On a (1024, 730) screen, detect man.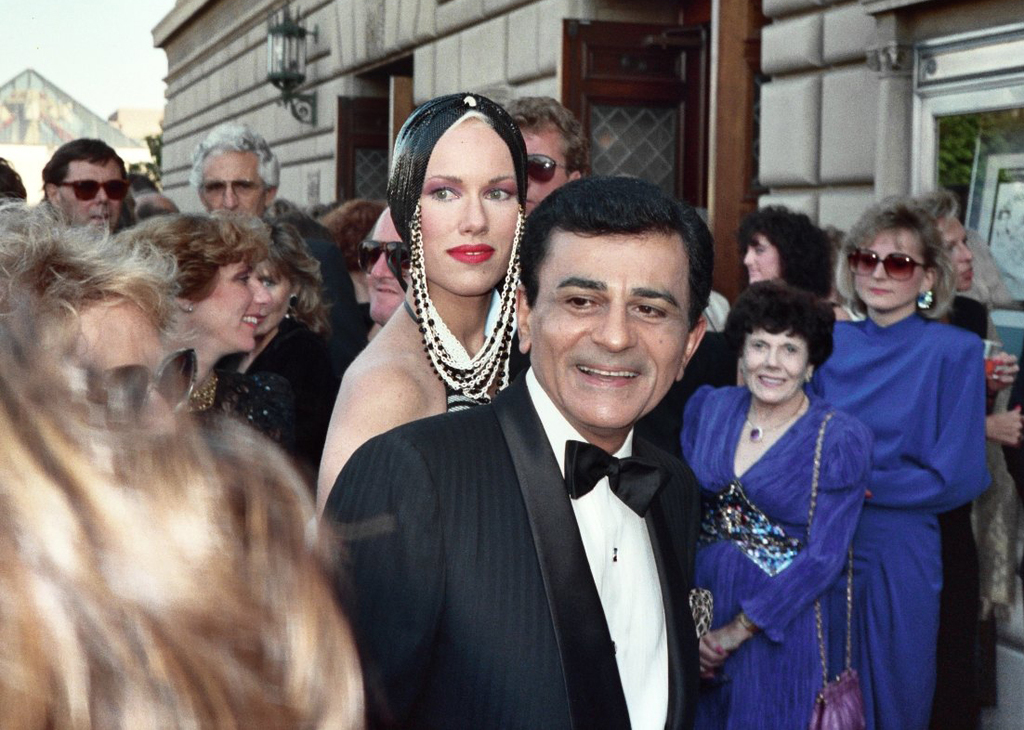
box(501, 93, 586, 214).
